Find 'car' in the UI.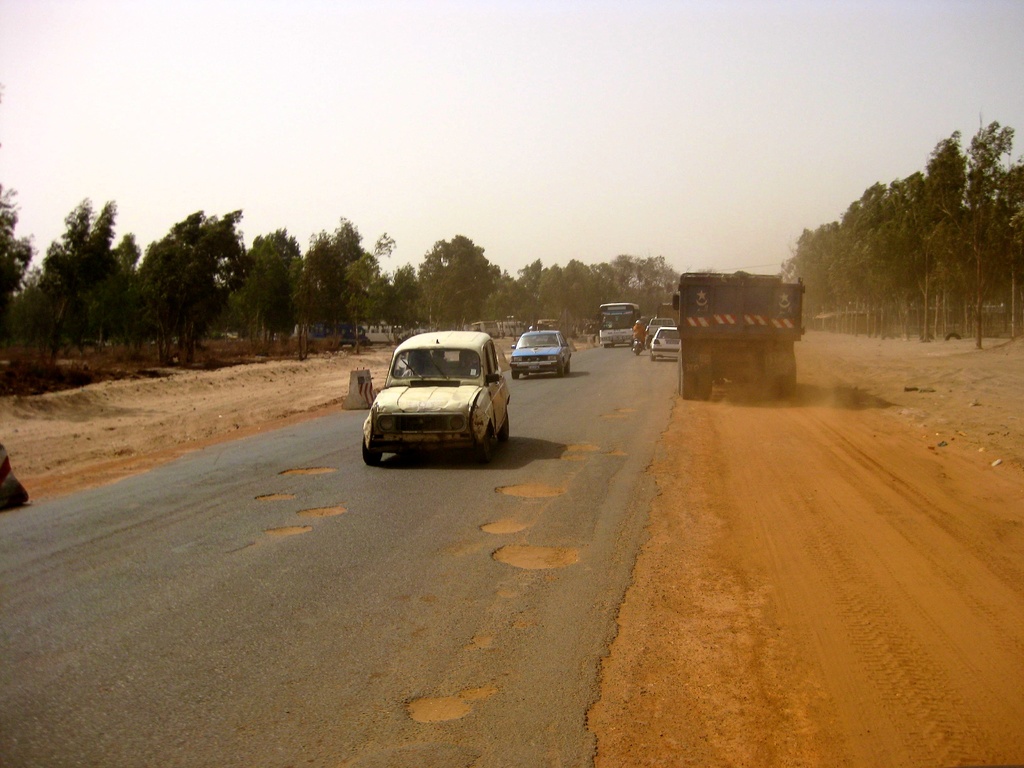
UI element at {"left": 361, "top": 330, "right": 509, "bottom": 467}.
